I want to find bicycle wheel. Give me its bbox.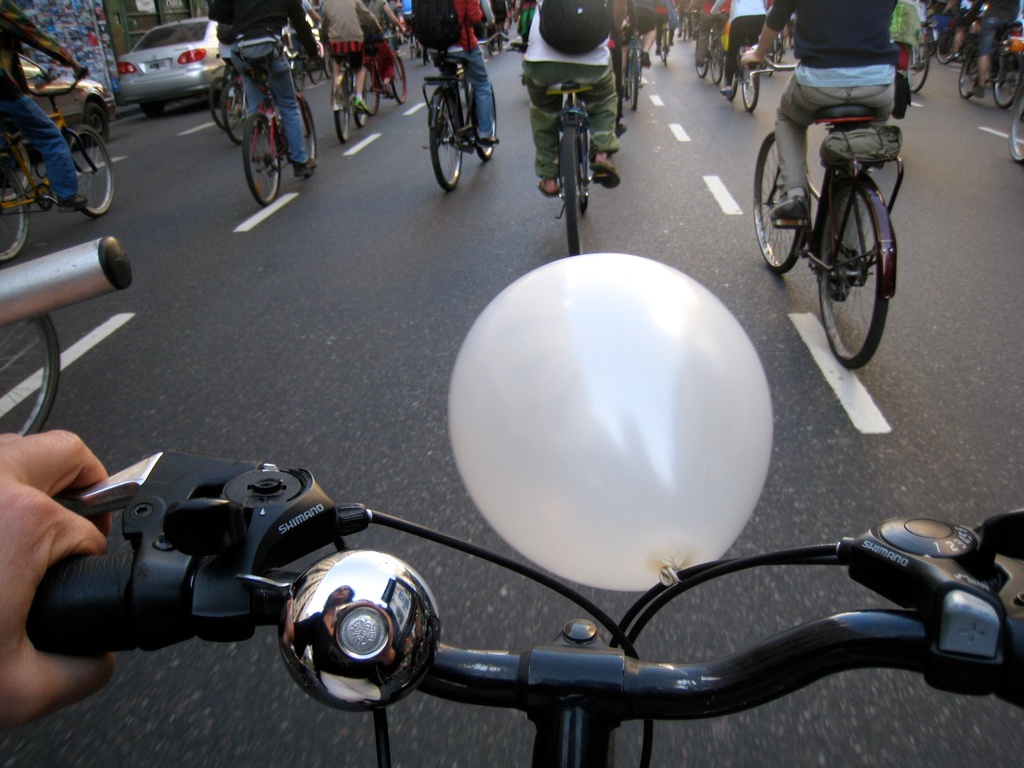
detection(762, 52, 774, 77).
